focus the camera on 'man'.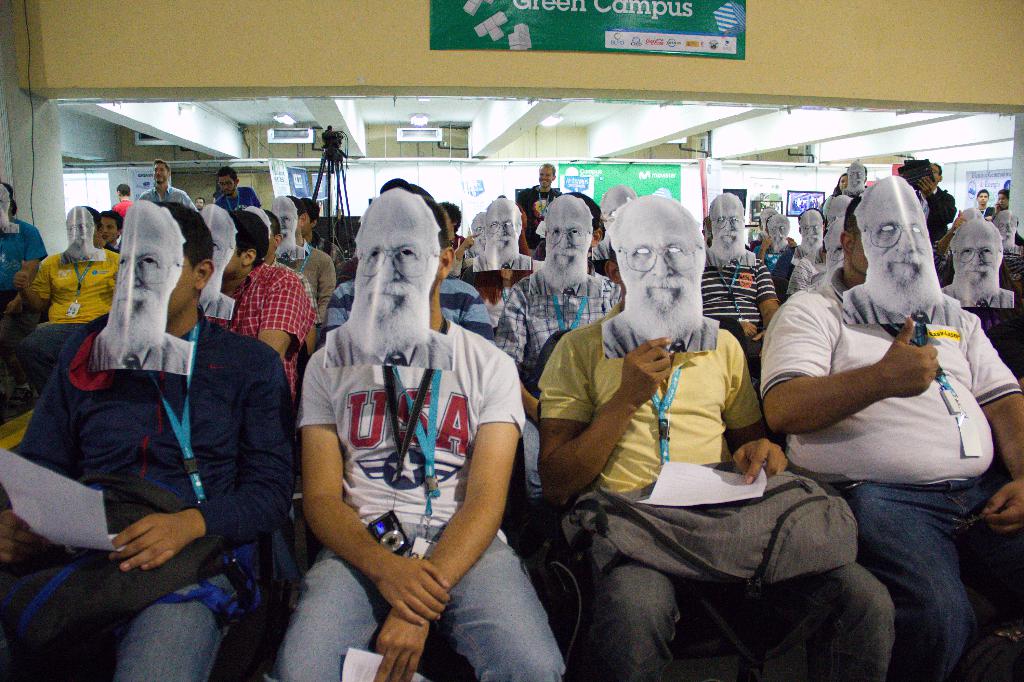
Focus region: {"left": 540, "top": 234, "right": 844, "bottom": 668}.
